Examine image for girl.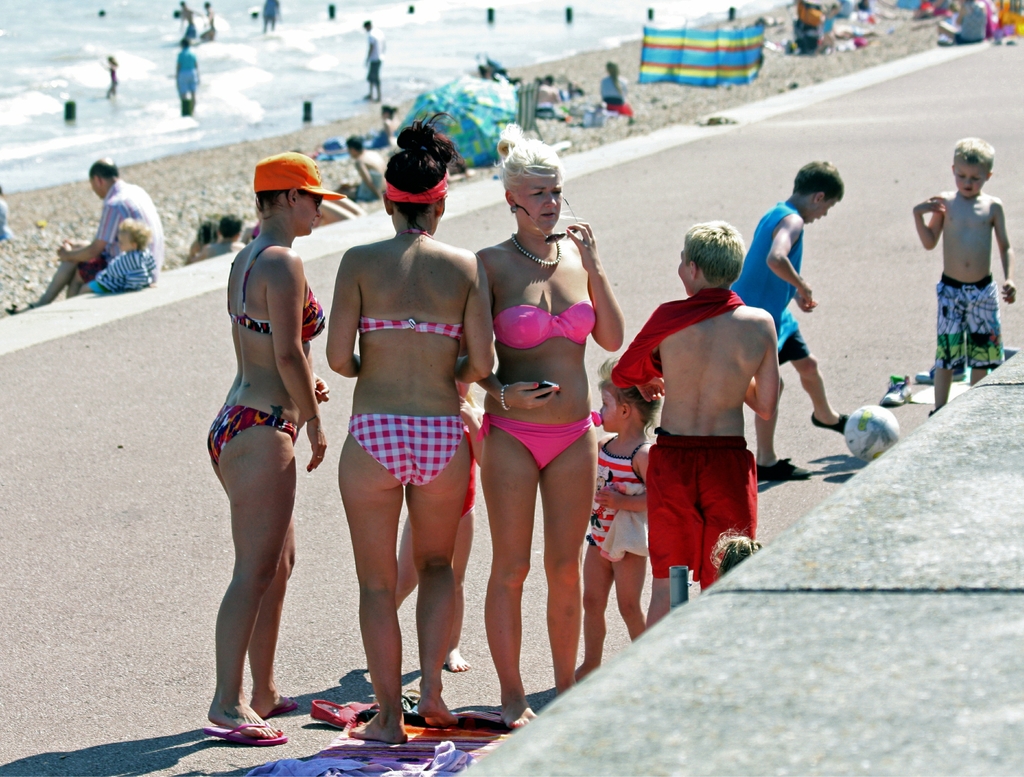
Examination result: x1=573, y1=356, x2=662, y2=680.
